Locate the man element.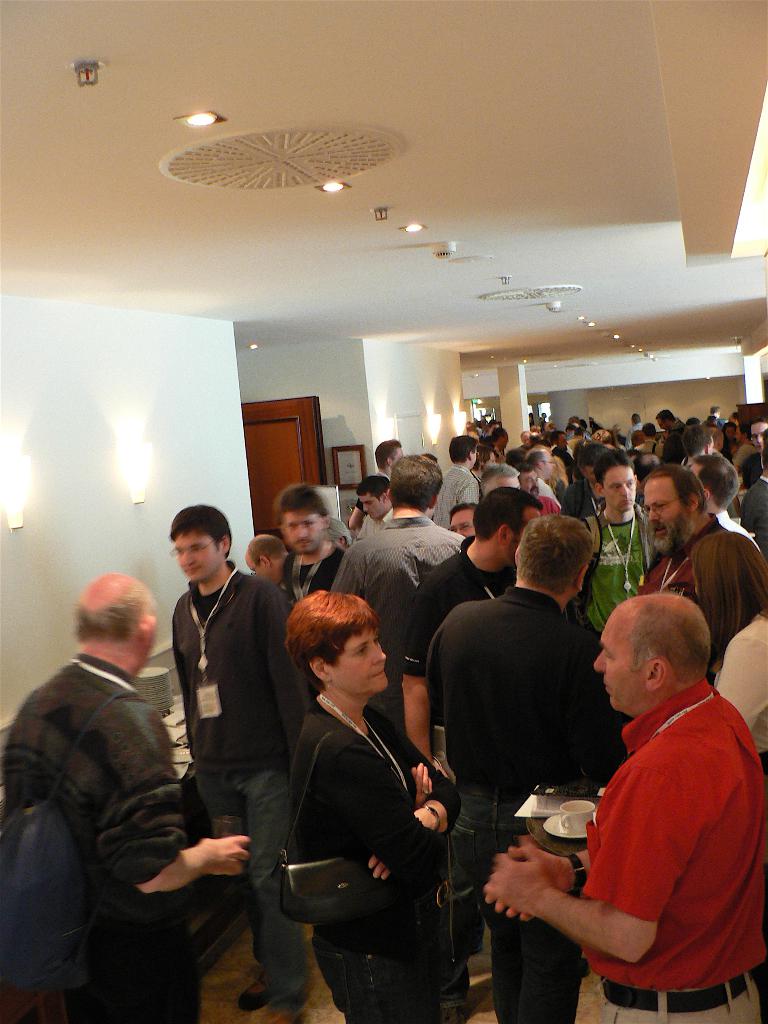
Element bbox: <box>636,462,767,685</box>.
